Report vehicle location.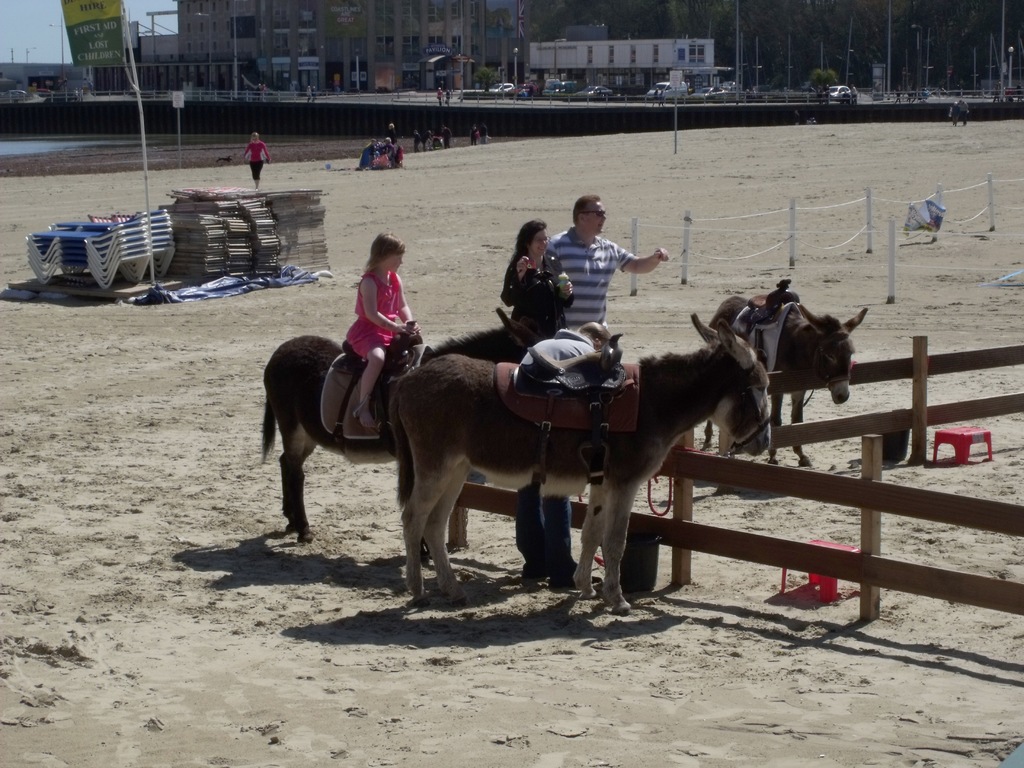
Report: bbox=(543, 82, 580, 93).
